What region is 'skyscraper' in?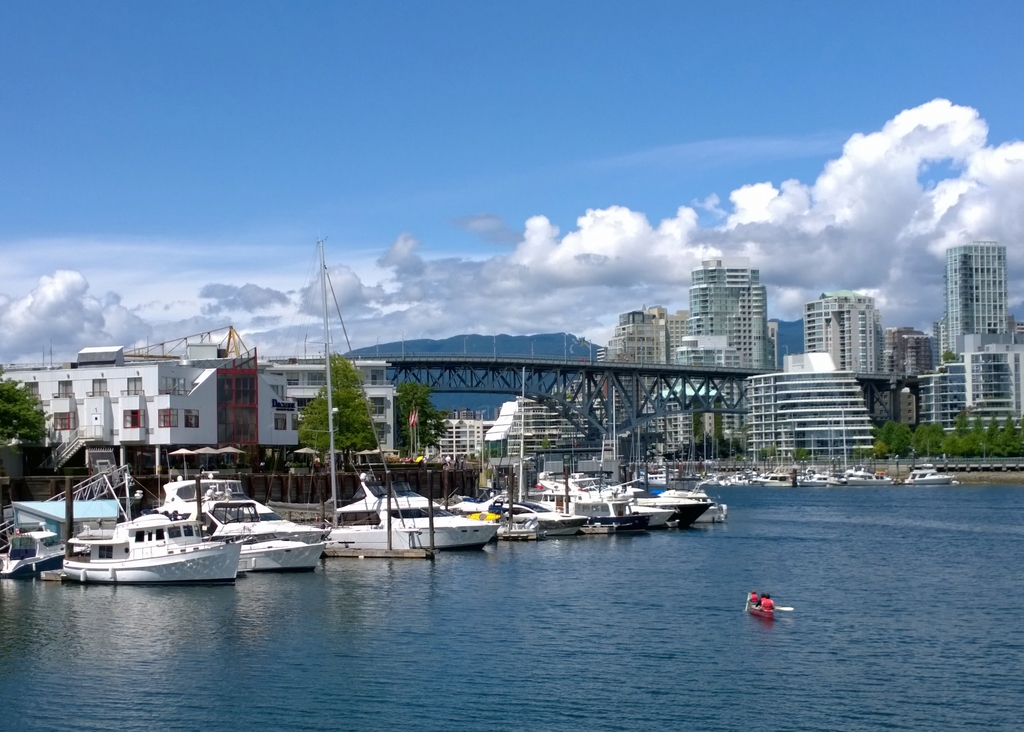
[687,255,769,375].
